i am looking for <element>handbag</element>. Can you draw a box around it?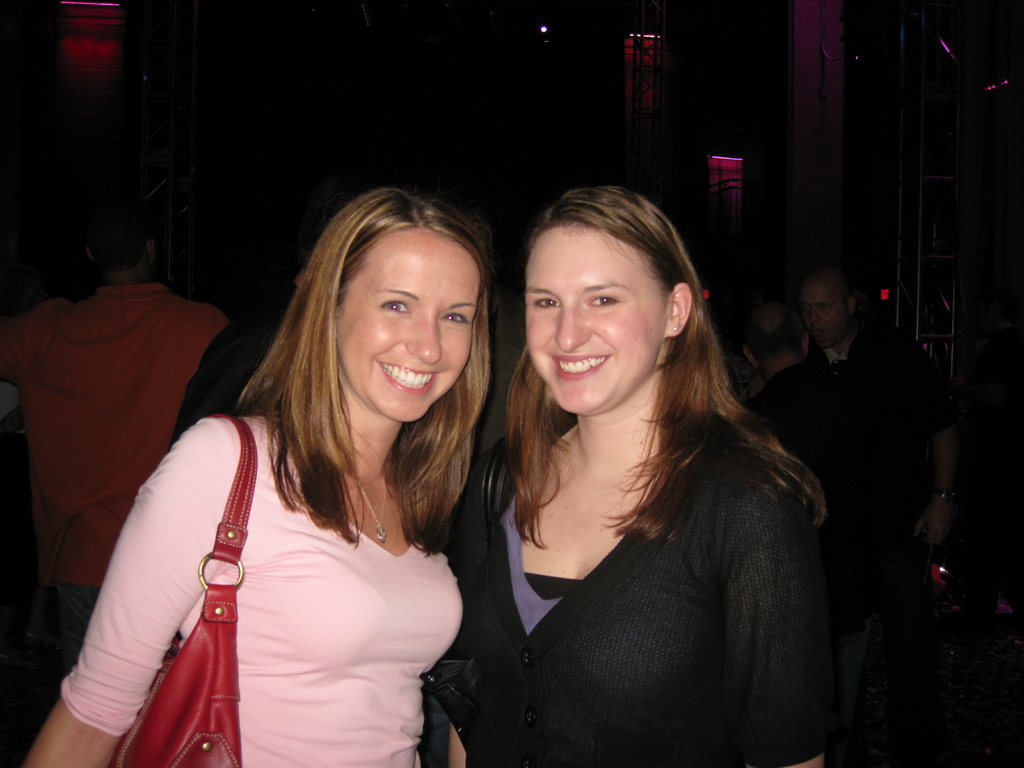
Sure, the bounding box is (106, 412, 262, 767).
